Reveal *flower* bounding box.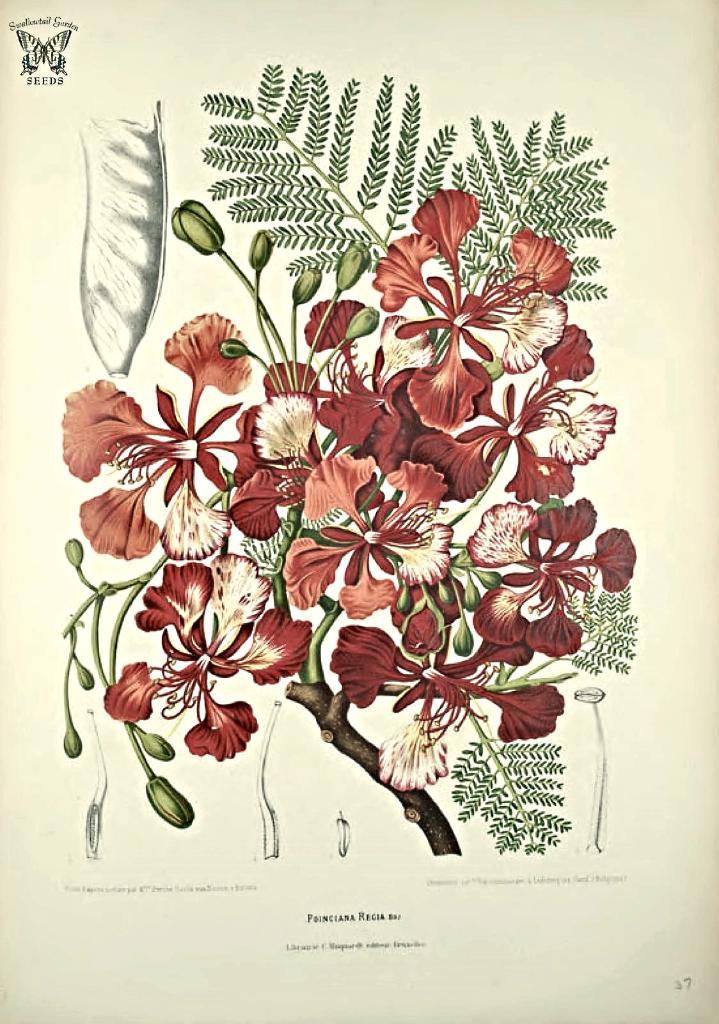
Revealed: 331, 626, 406, 710.
